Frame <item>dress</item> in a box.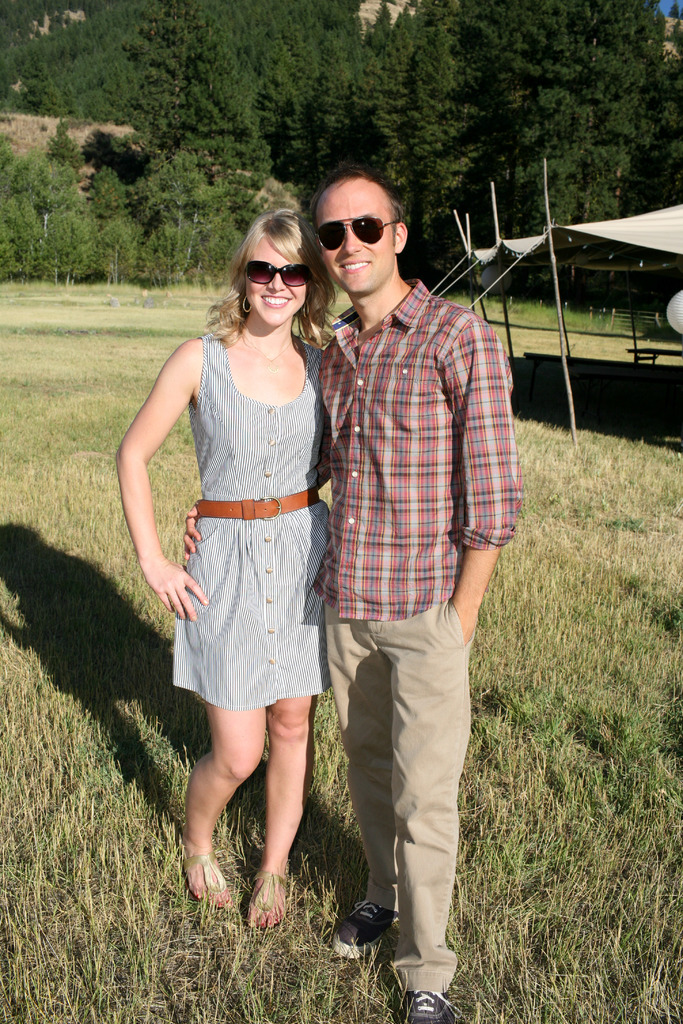
[x1=172, y1=337, x2=332, y2=704].
